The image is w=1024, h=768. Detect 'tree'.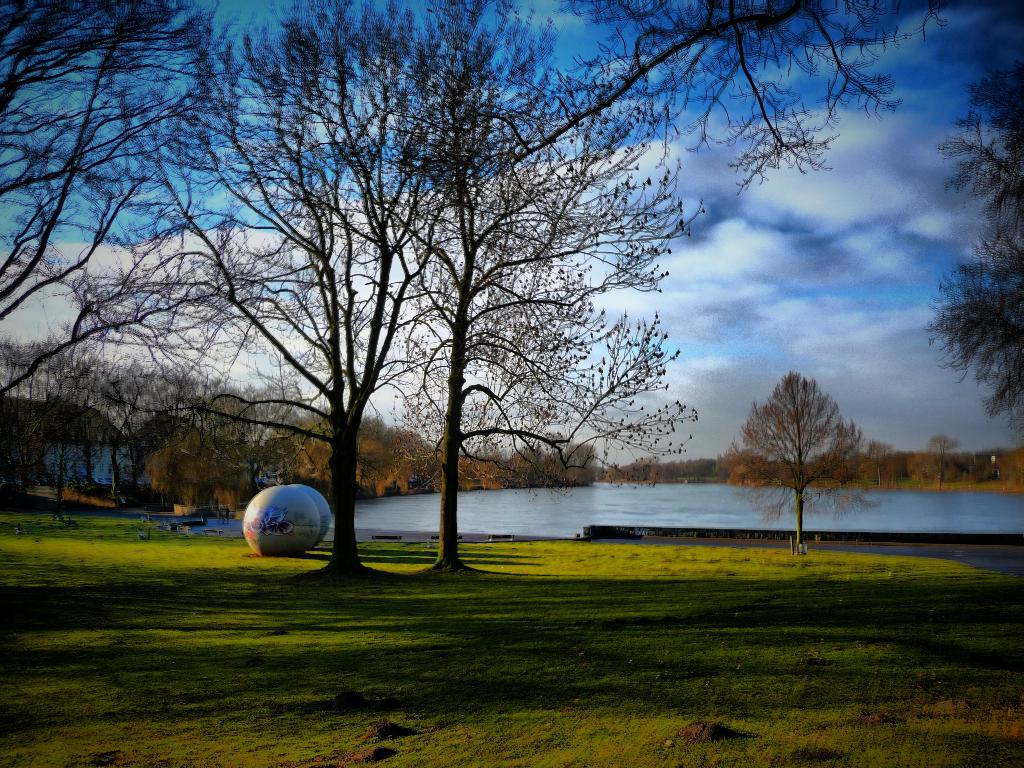
Detection: box=[488, 0, 1023, 454].
